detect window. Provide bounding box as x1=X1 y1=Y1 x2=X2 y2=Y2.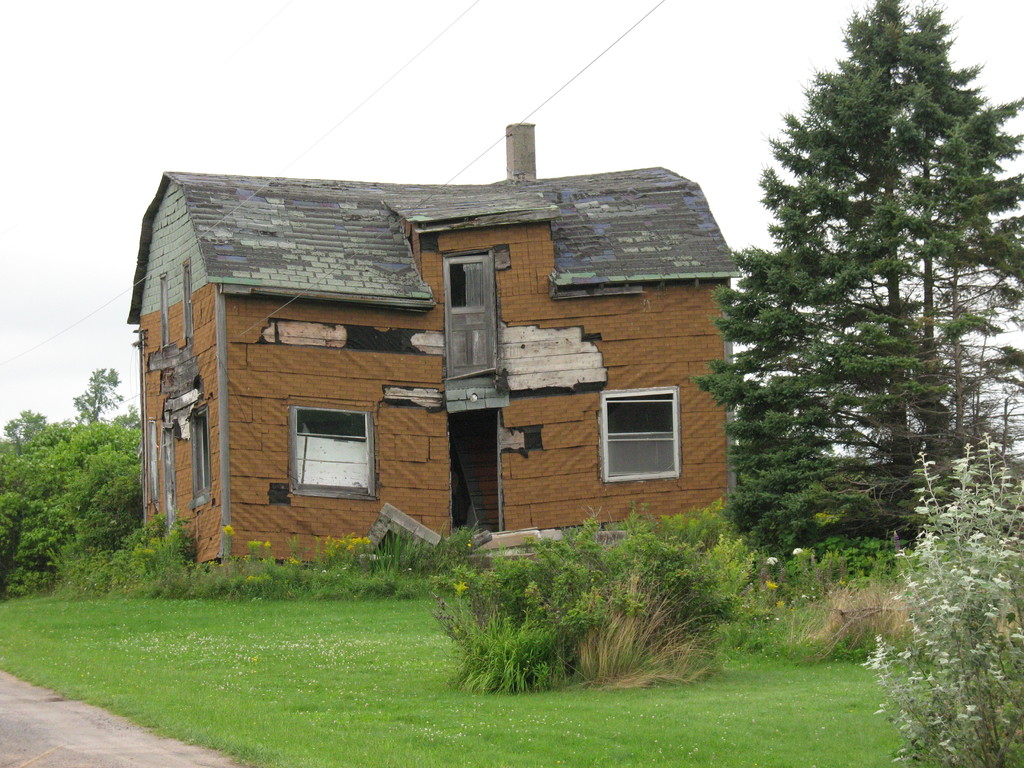
x1=600 y1=383 x2=686 y2=485.
